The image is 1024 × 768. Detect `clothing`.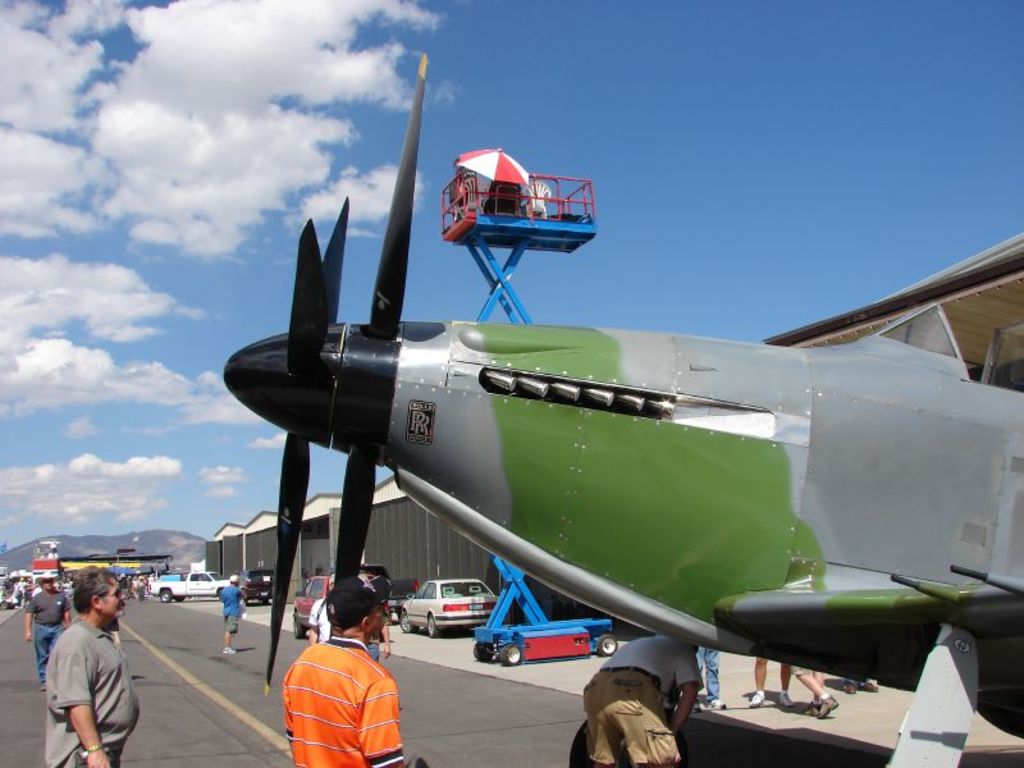
Detection: [369, 625, 385, 657].
